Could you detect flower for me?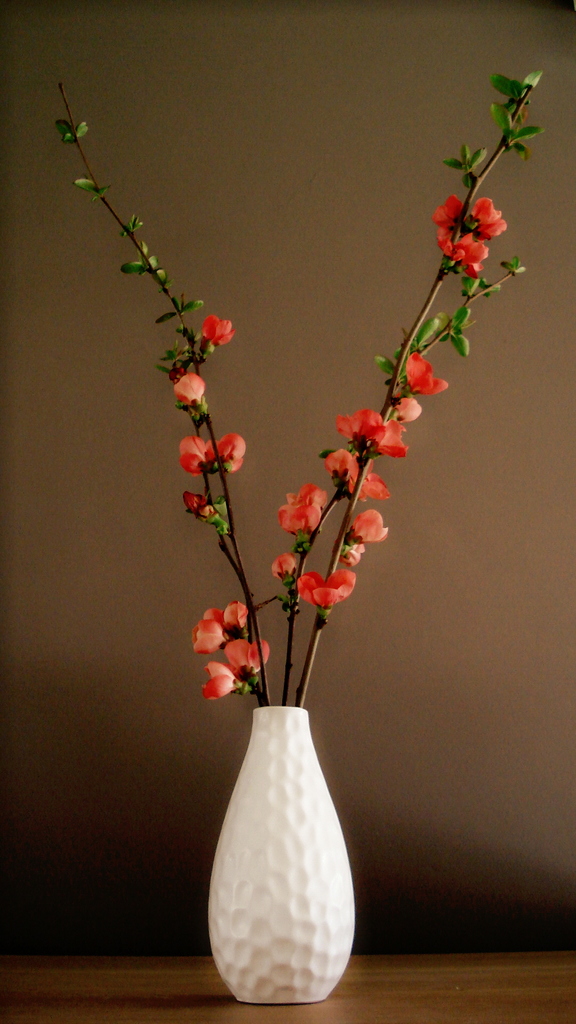
Detection result: (209,610,225,626).
